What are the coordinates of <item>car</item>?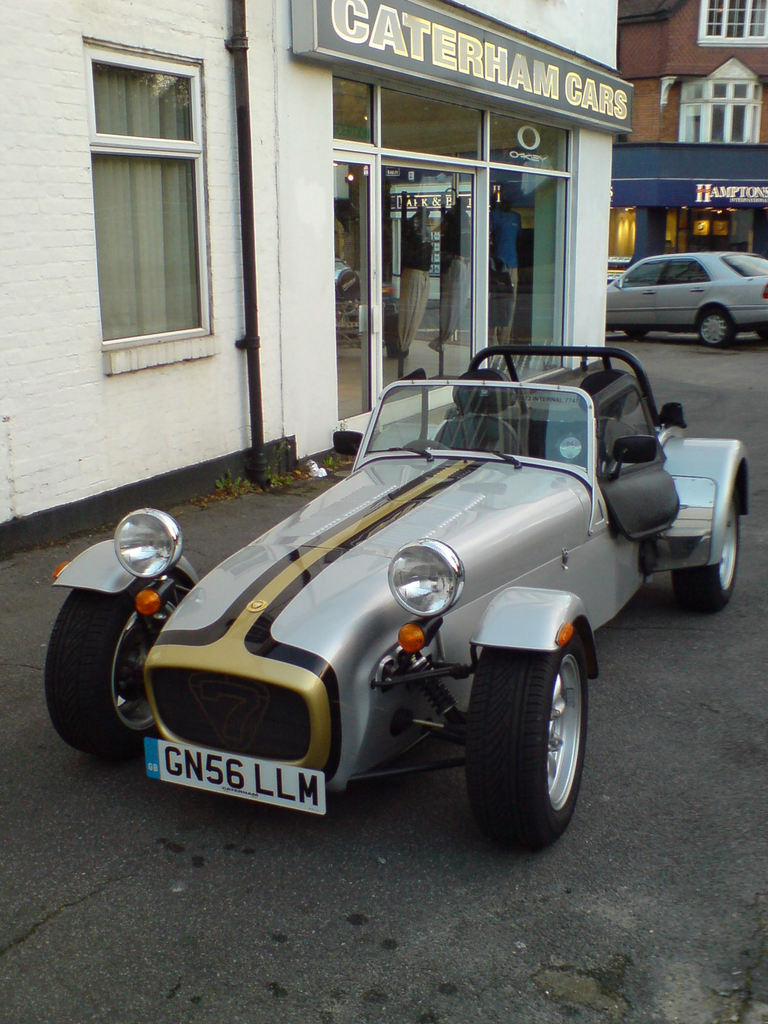
<bbox>40, 344, 751, 847</bbox>.
